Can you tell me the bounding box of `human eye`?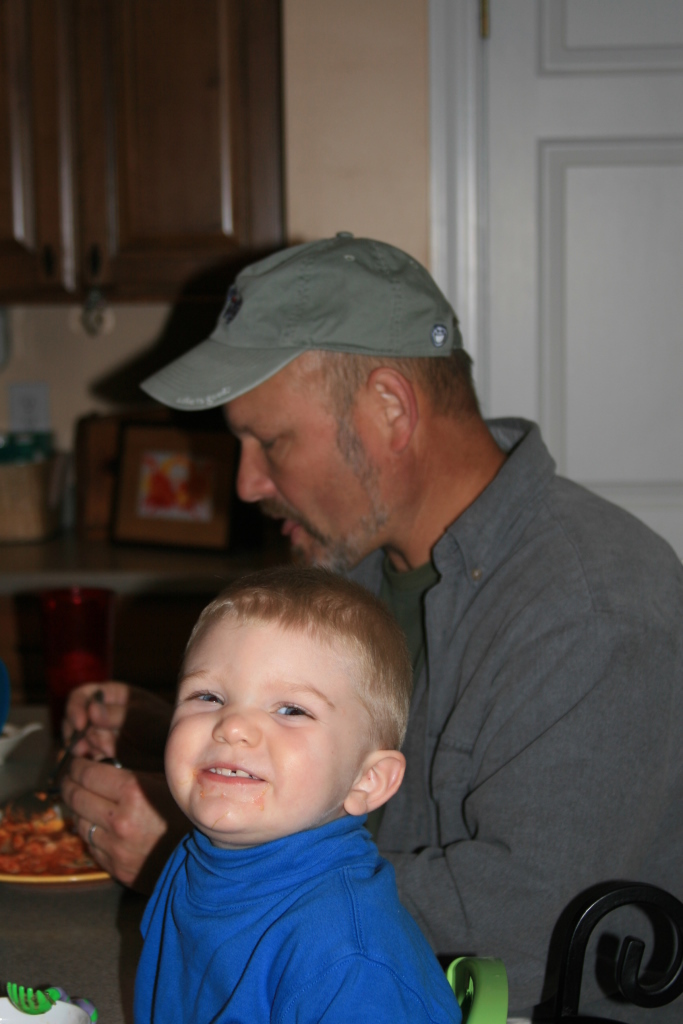
BBox(183, 684, 227, 703).
